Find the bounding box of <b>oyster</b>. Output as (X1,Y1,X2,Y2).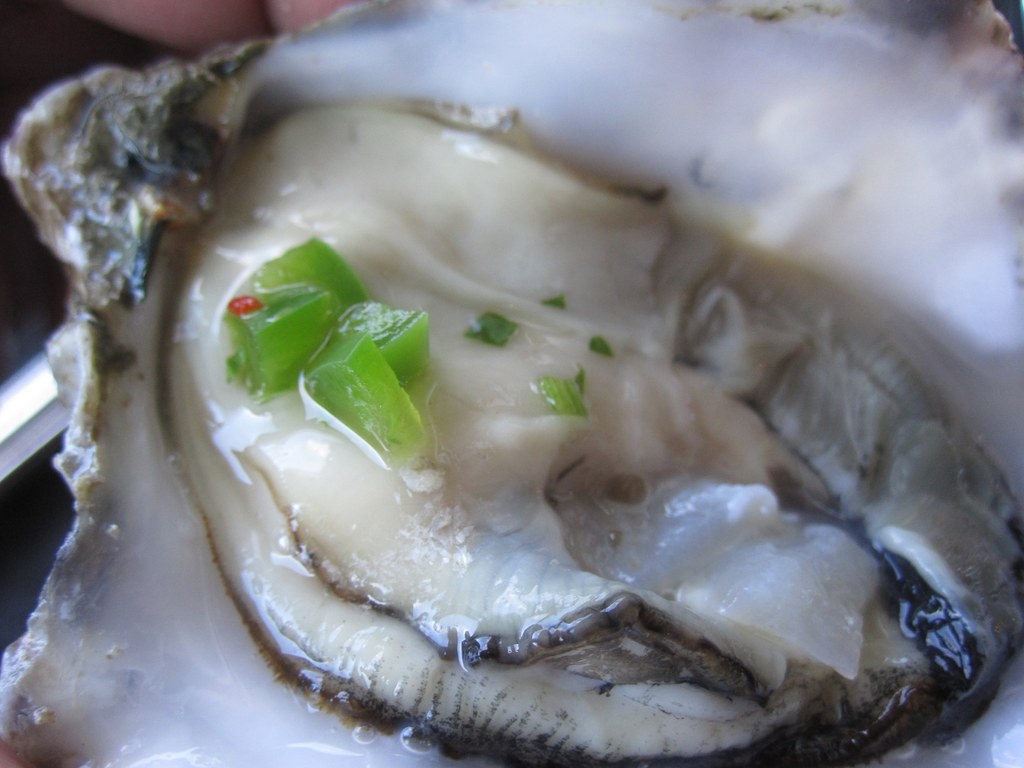
(0,0,1023,767).
